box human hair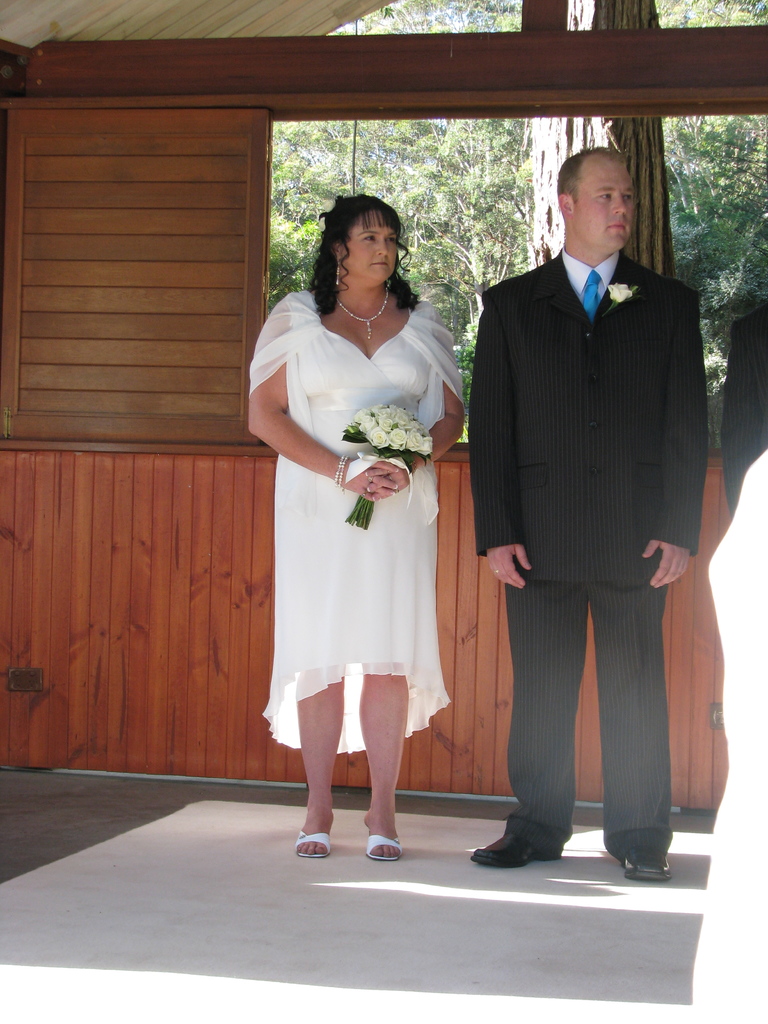
558:140:625:205
